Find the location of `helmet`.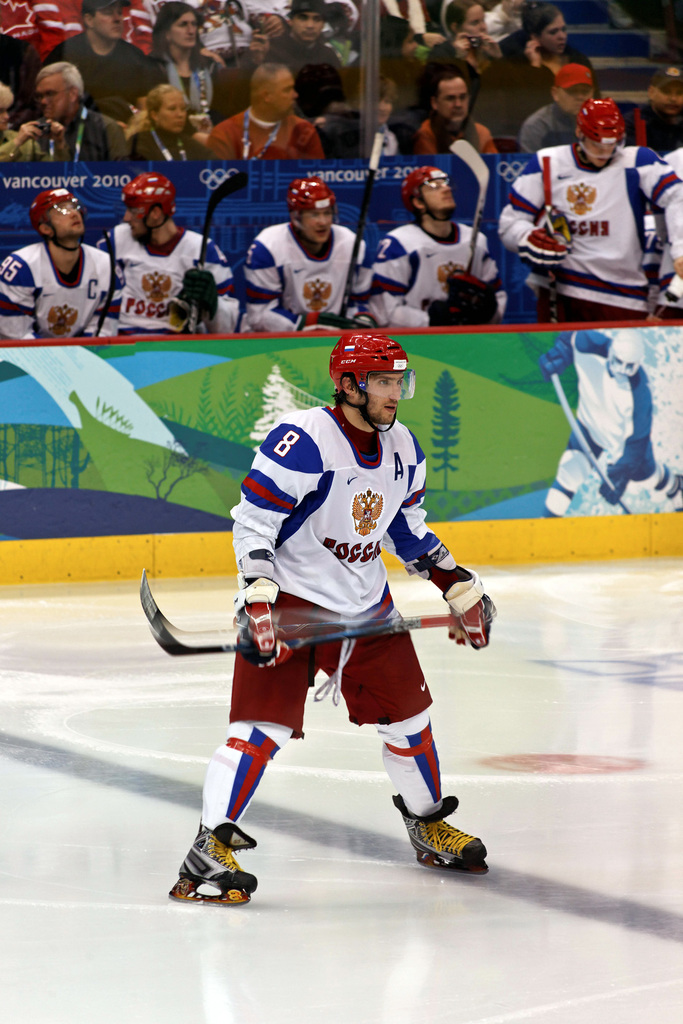
Location: pyautogui.locateOnScreen(400, 163, 451, 226).
